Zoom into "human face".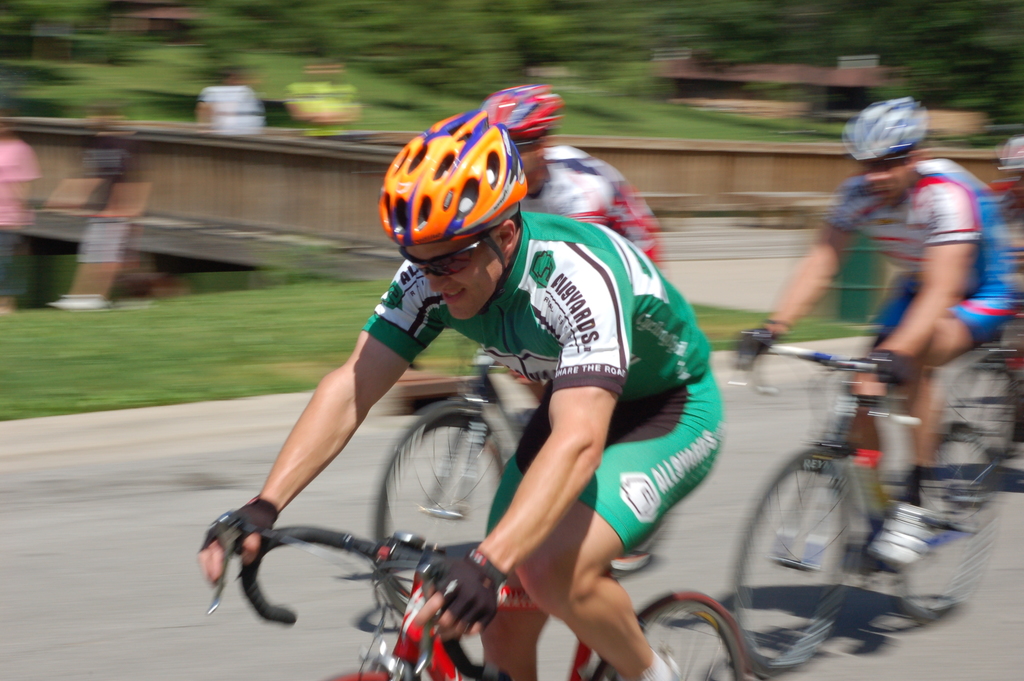
Zoom target: rect(864, 160, 913, 204).
